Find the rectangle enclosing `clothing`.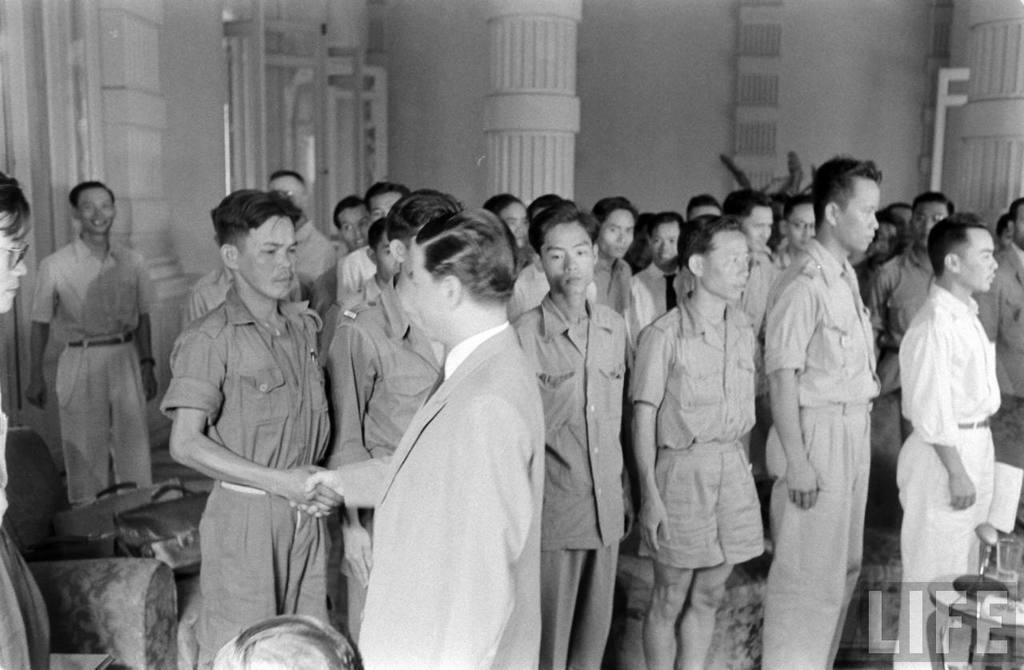
select_region(892, 282, 1004, 669).
